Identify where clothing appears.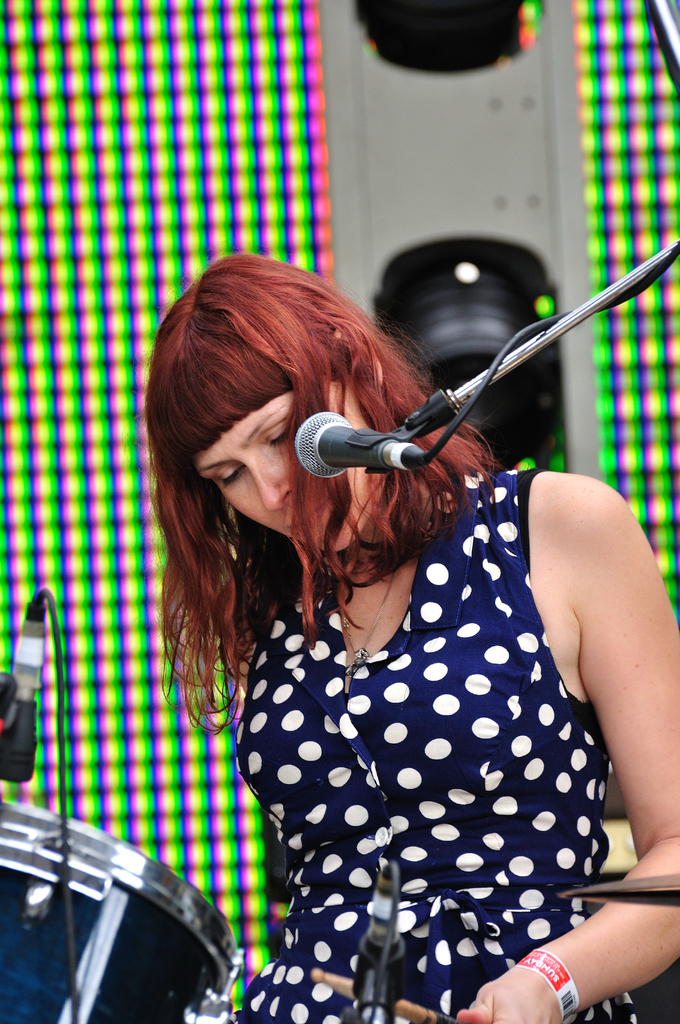
Appears at l=192, t=438, r=614, b=966.
